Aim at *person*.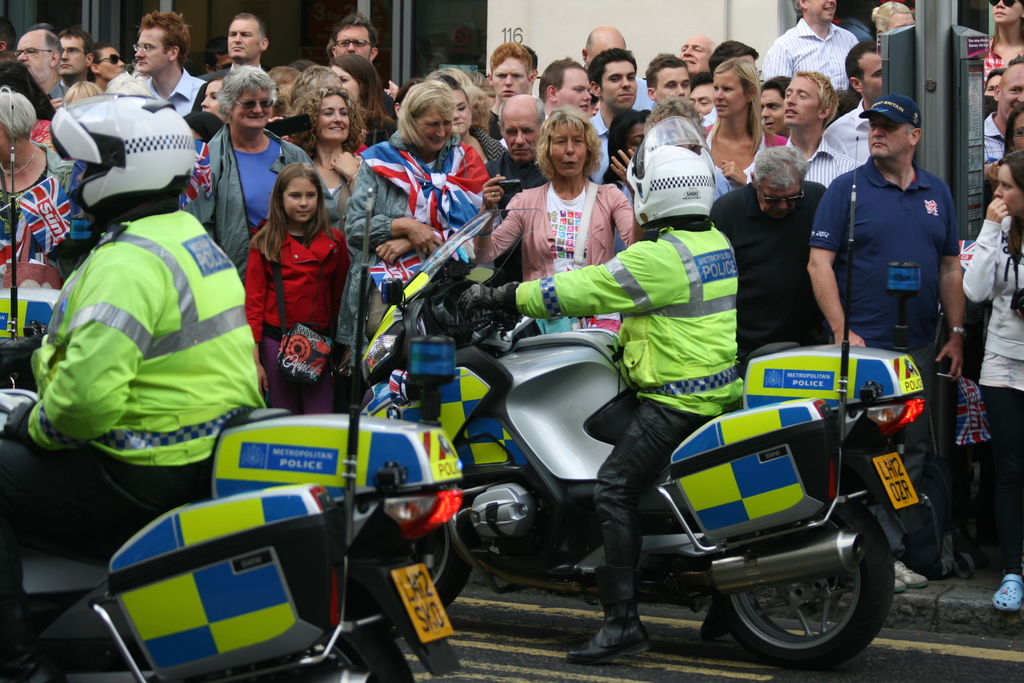
Aimed at [480, 86, 550, 207].
